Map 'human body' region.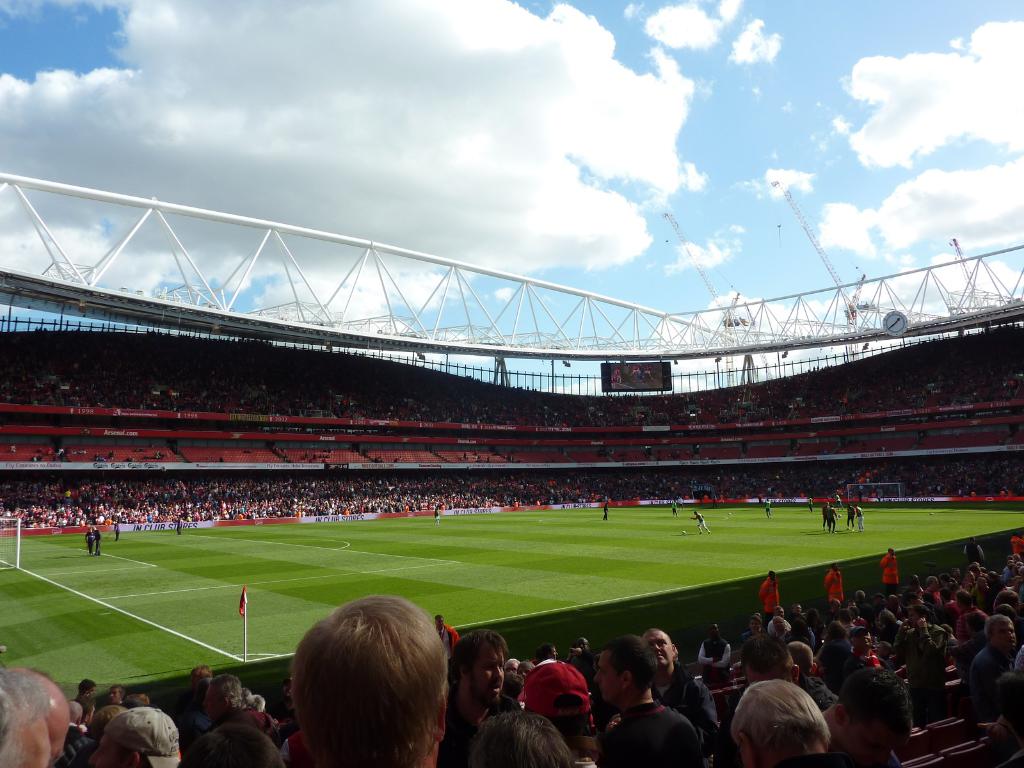
Mapped to x1=521 y1=658 x2=596 y2=766.
